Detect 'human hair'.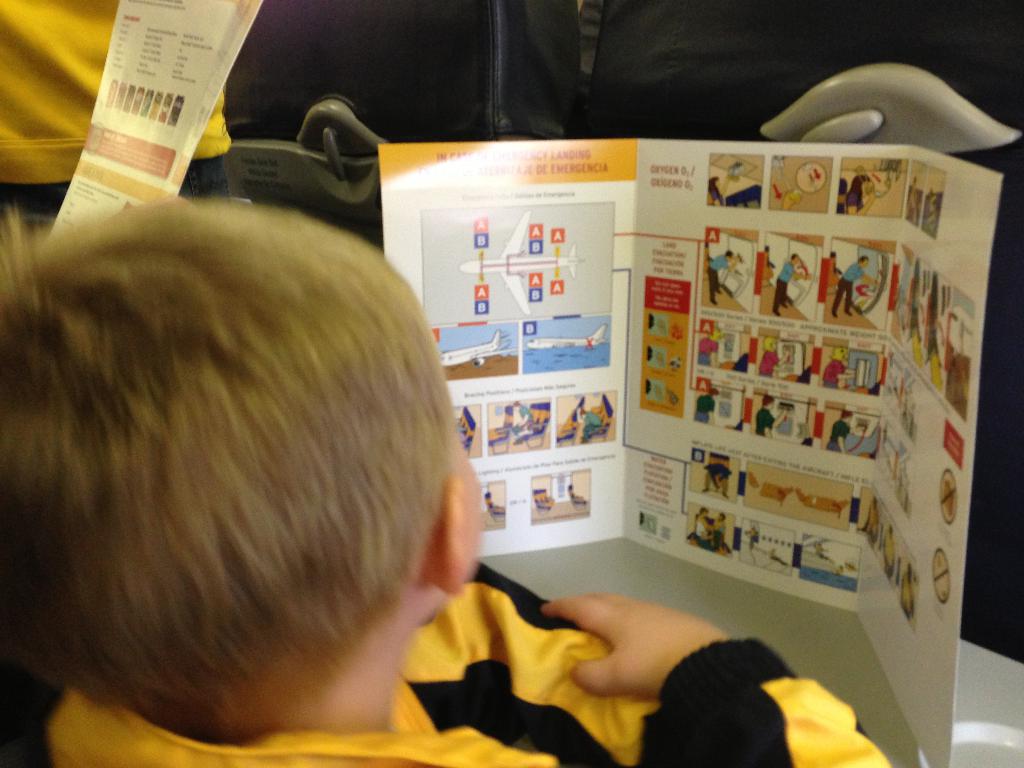
Detected at pyautogui.locateOnScreen(31, 196, 463, 758).
